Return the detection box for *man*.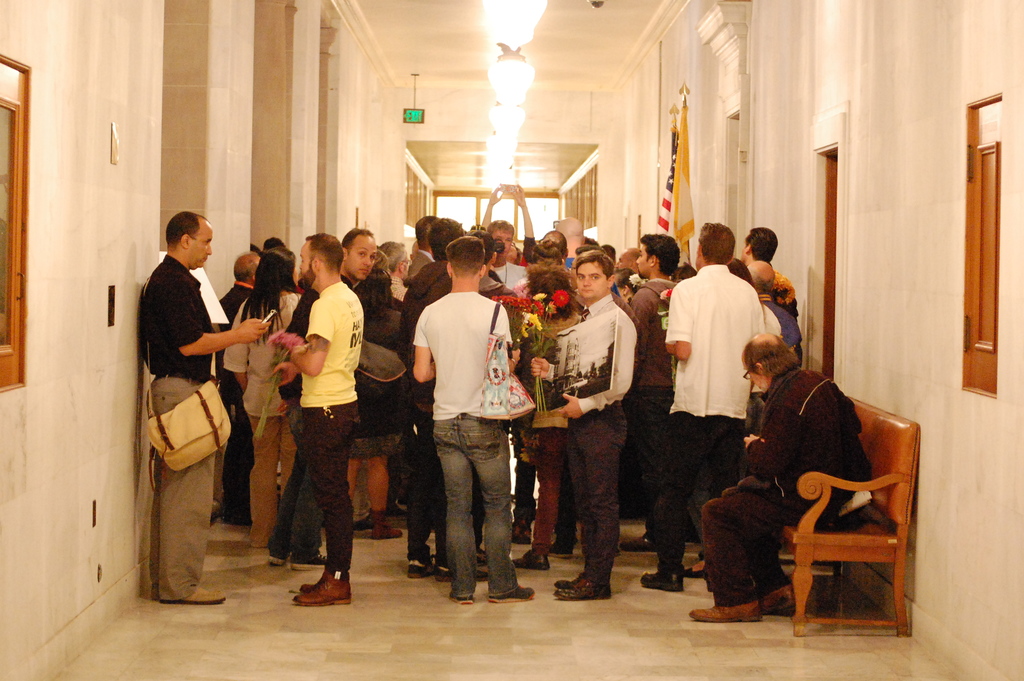
[265,240,362,613].
